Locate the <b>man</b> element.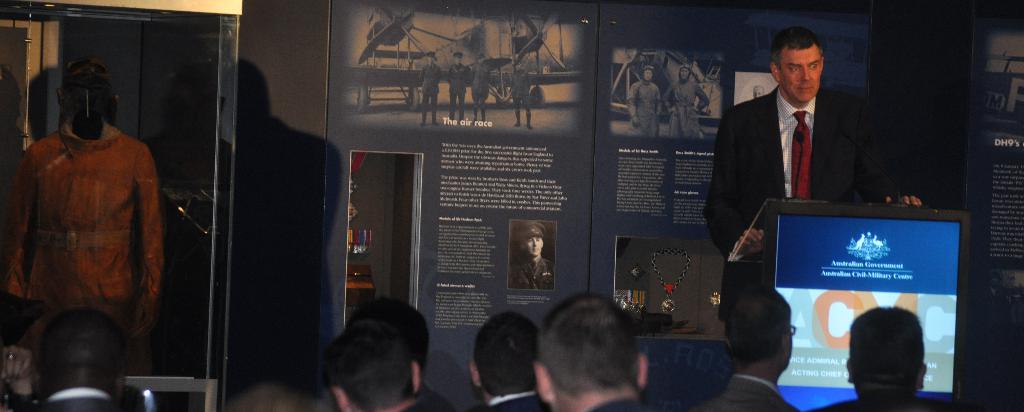
Element bbox: (532, 287, 660, 411).
